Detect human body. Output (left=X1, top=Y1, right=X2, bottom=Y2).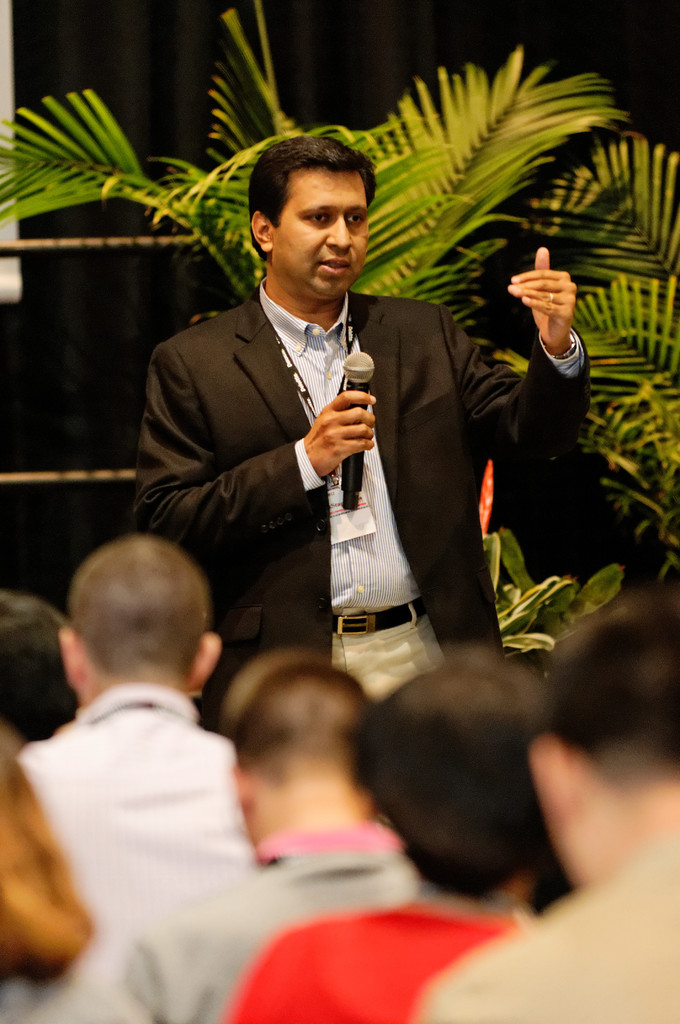
(left=120, top=652, right=420, bottom=1023).
